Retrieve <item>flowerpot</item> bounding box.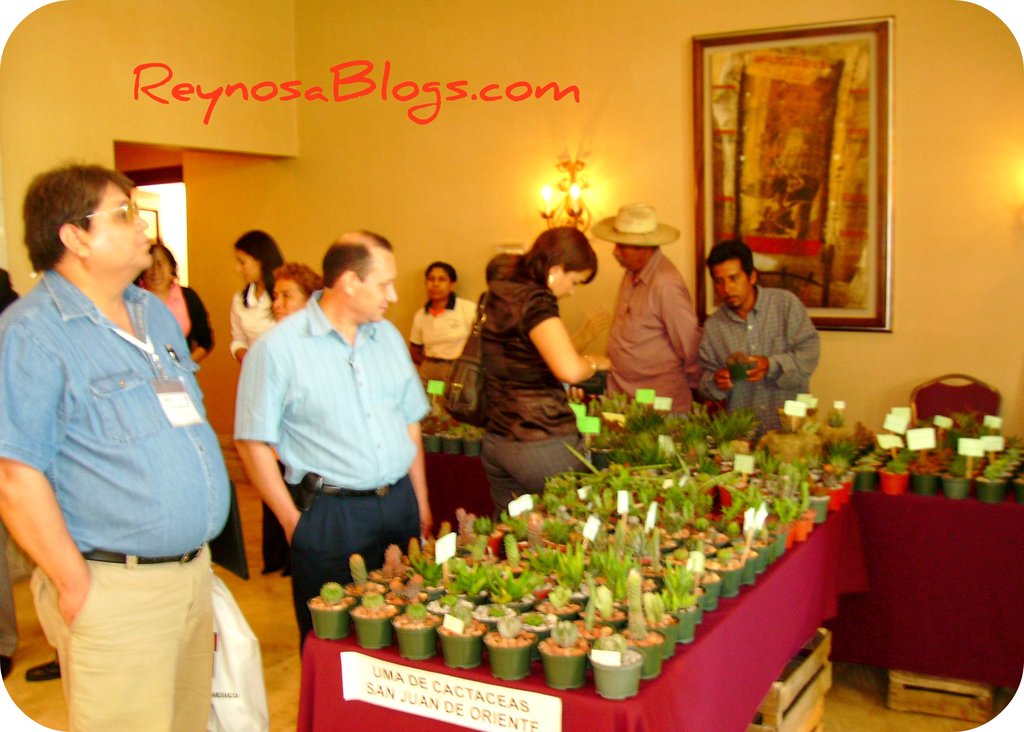
Bounding box: locate(440, 435, 458, 459).
